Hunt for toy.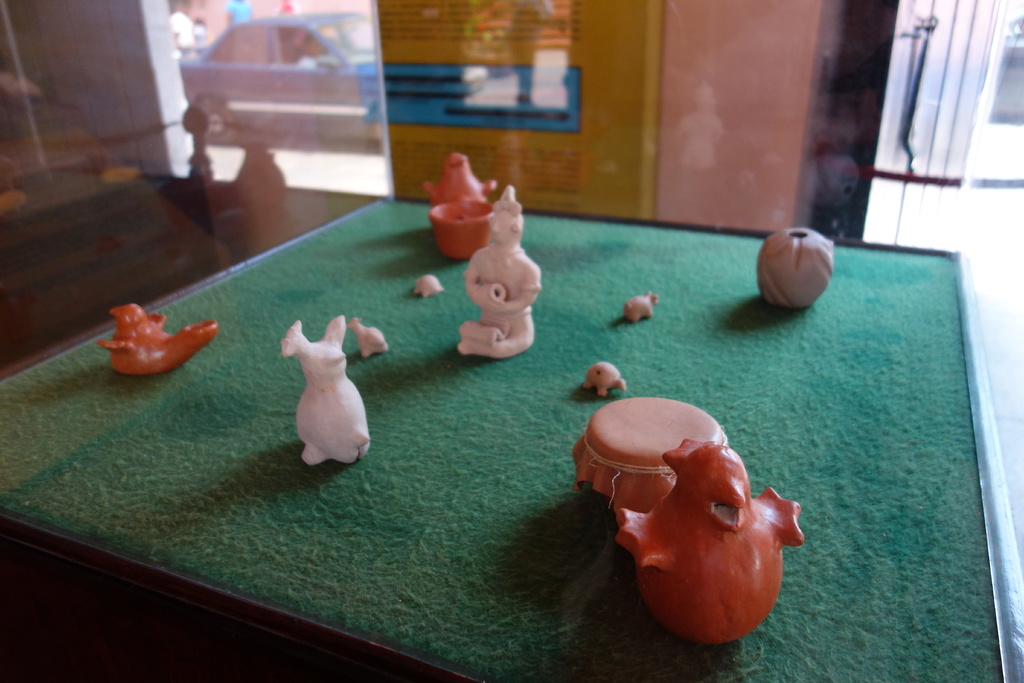
Hunted down at Rect(413, 275, 442, 296).
